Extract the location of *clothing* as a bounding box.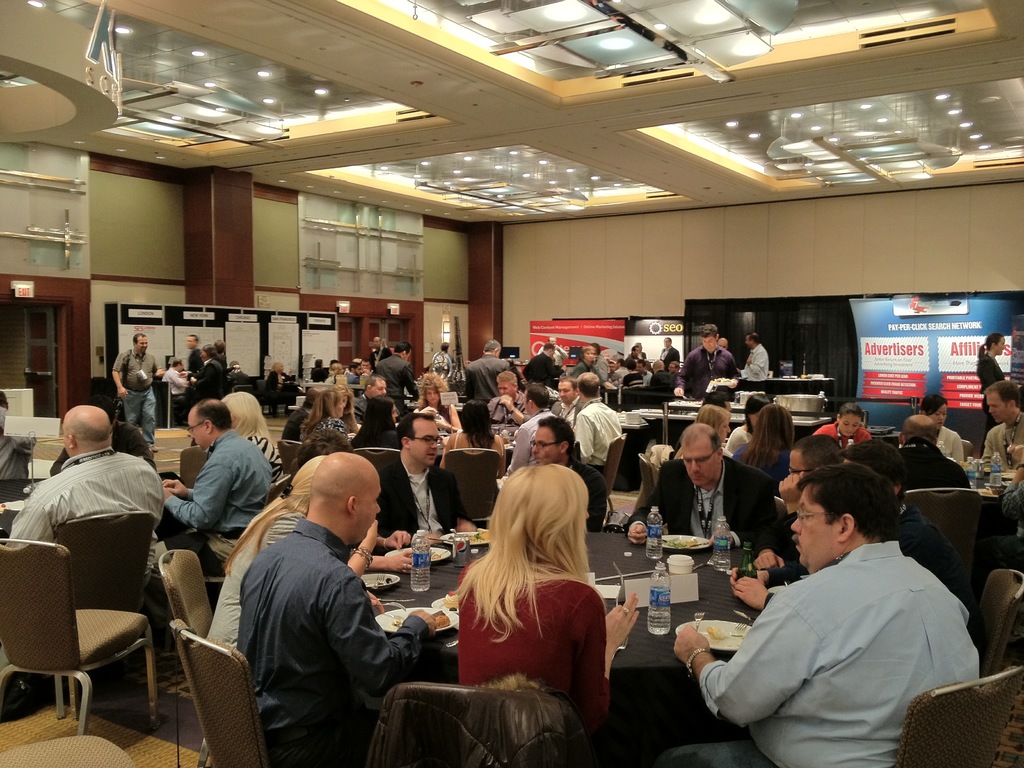
box(569, 352, 605, 392).
